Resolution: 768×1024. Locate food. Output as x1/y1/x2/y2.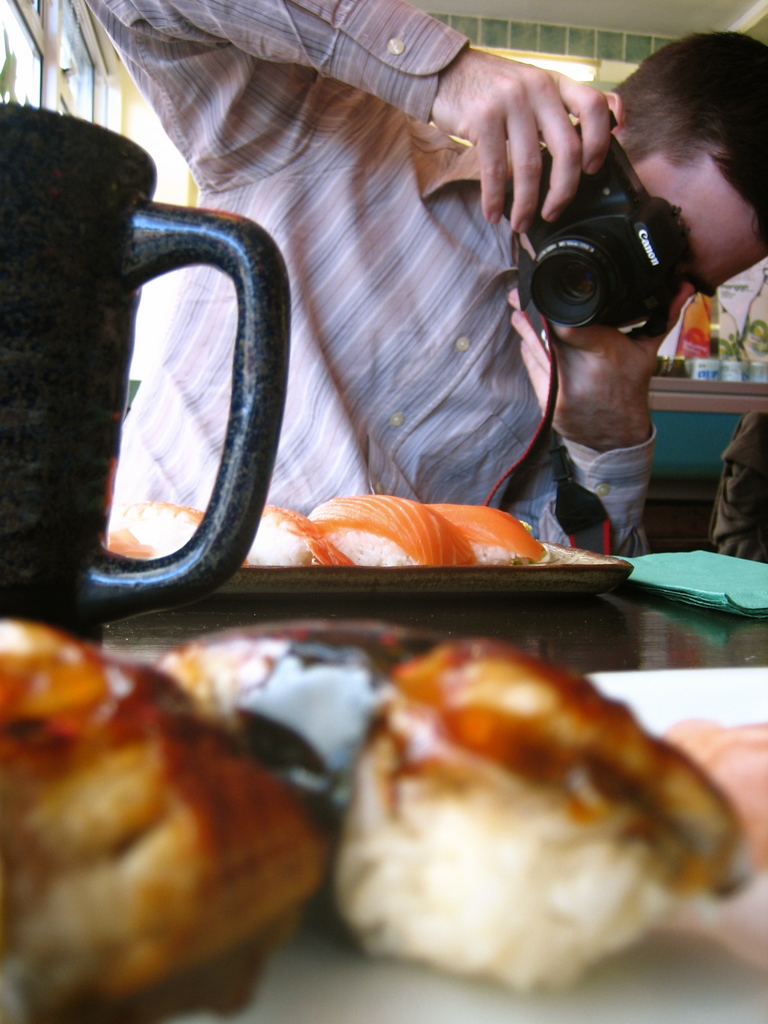
244/505/353/572.
